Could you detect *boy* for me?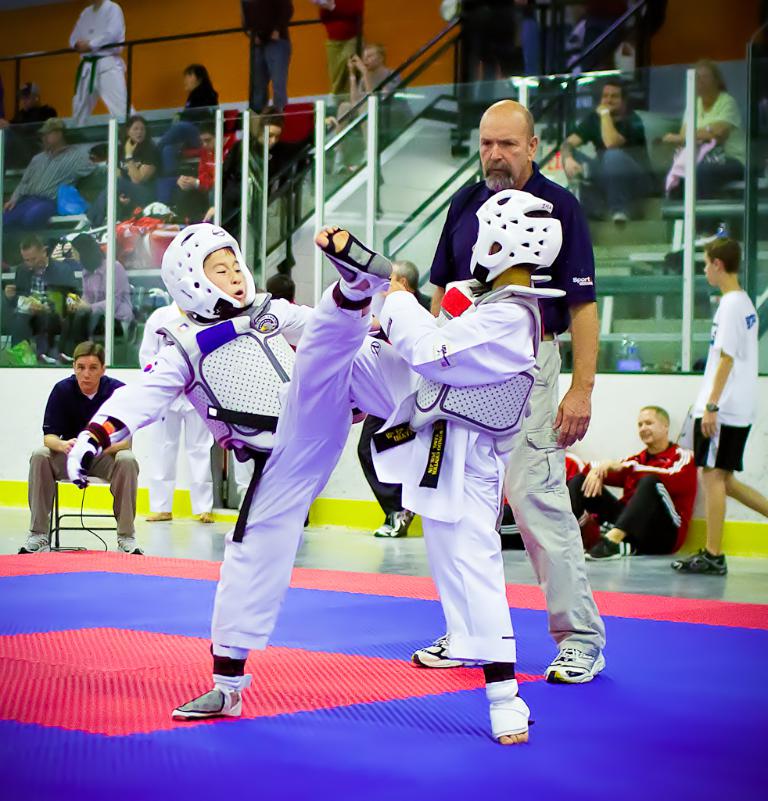
Detection result: 286, 186, 564, 744.
